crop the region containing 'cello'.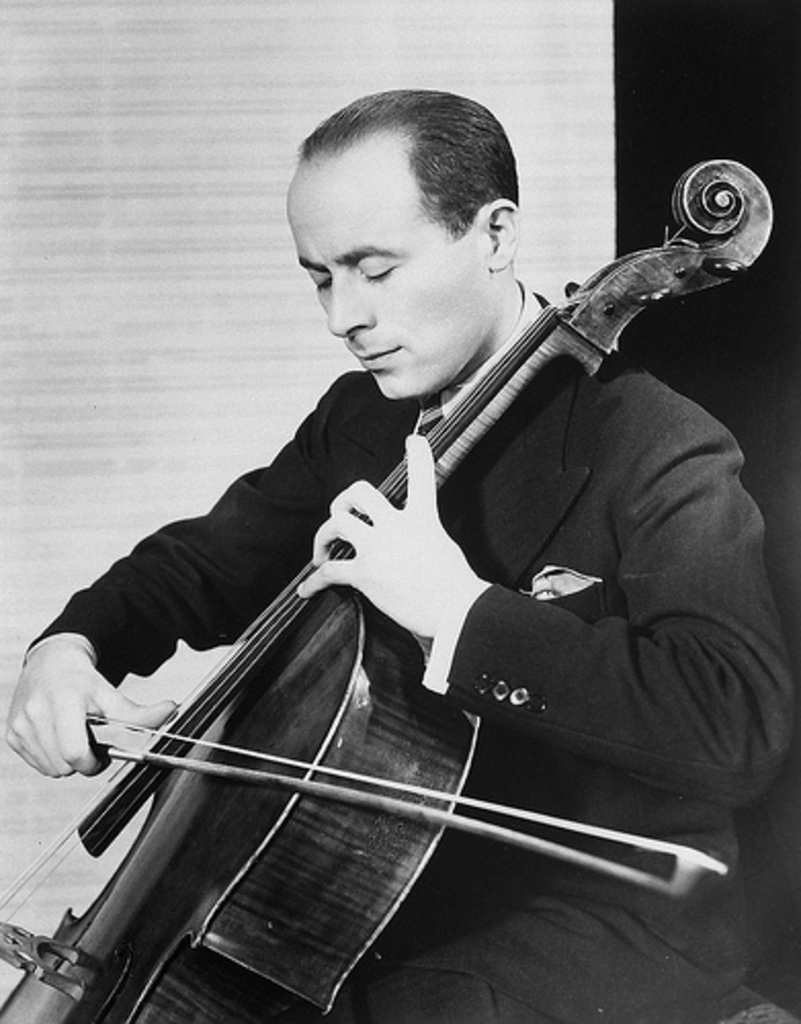
Crop region: box(0, 164, 772, 1022).
